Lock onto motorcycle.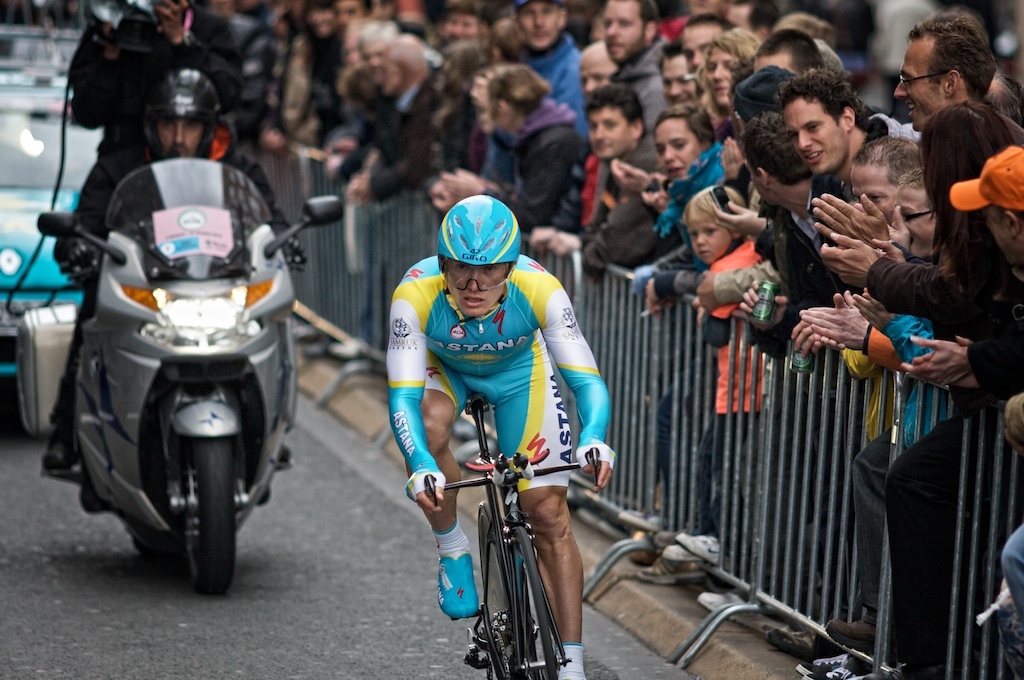
Locked: box(17, 158, 343, 594).
